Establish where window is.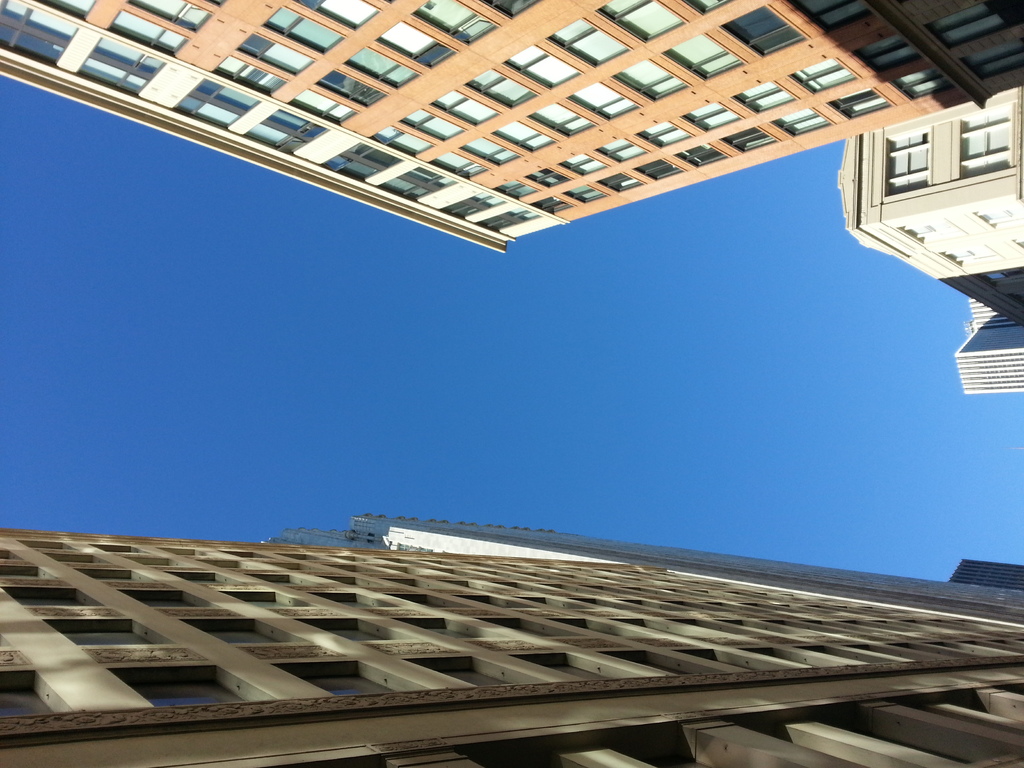
Established at [456, 140, 514, 168].
